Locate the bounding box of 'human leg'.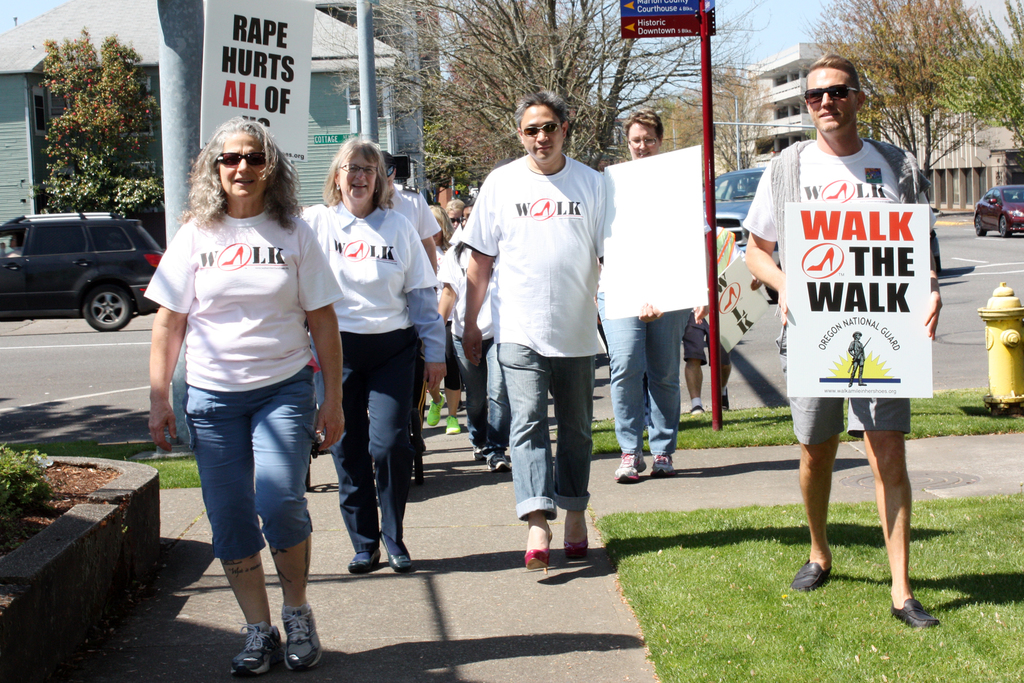
Bounding box: bbox=[792, 387, 843, 588].
